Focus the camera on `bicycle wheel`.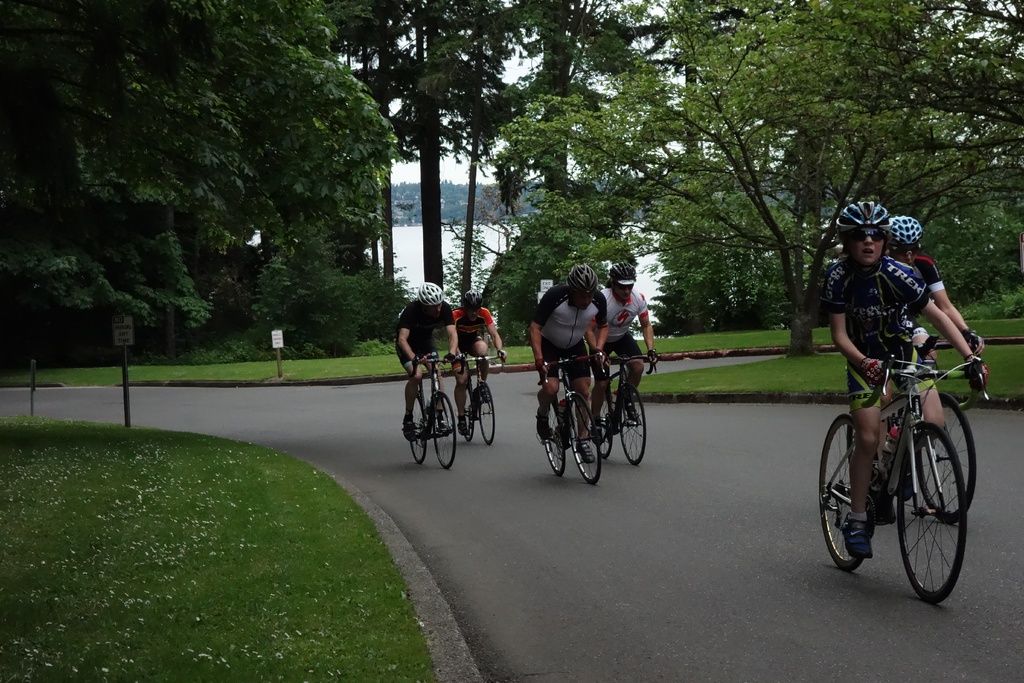
Focus region: locate(844, 424, 886, 489).
